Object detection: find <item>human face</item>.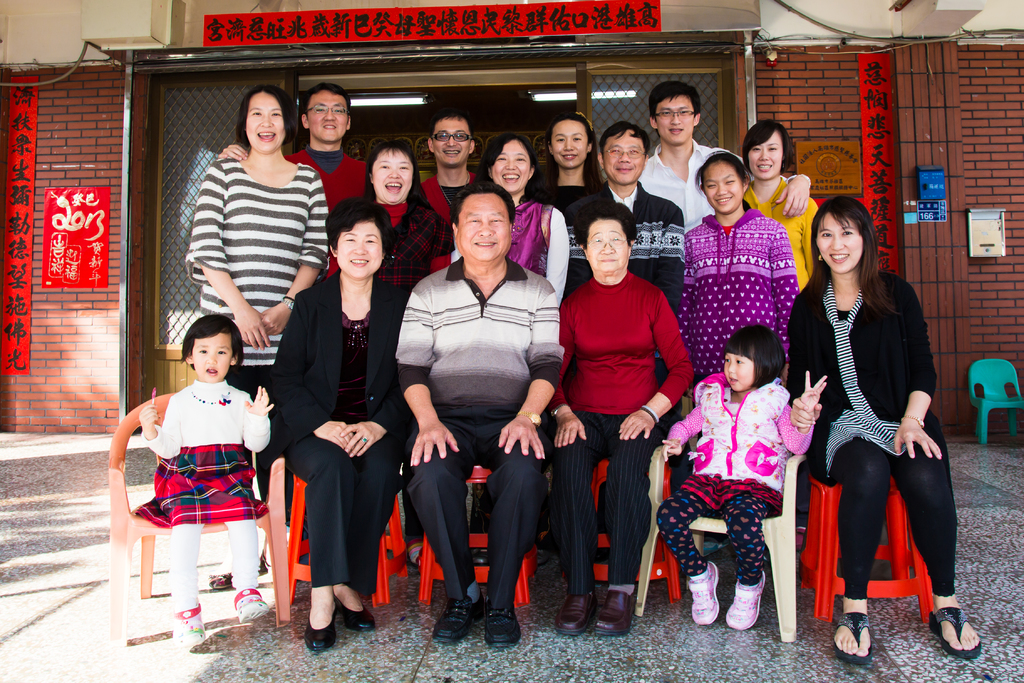
(195, 334, 229, 379).
